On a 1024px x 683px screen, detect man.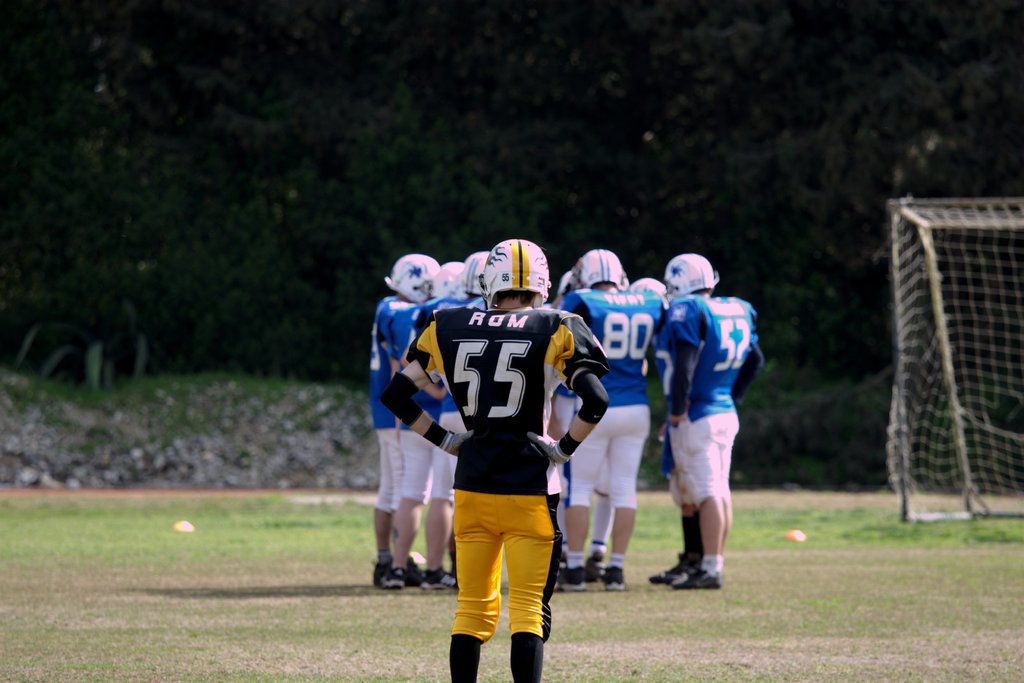
[x1=364, y1=247, x2=676, y2=594].
